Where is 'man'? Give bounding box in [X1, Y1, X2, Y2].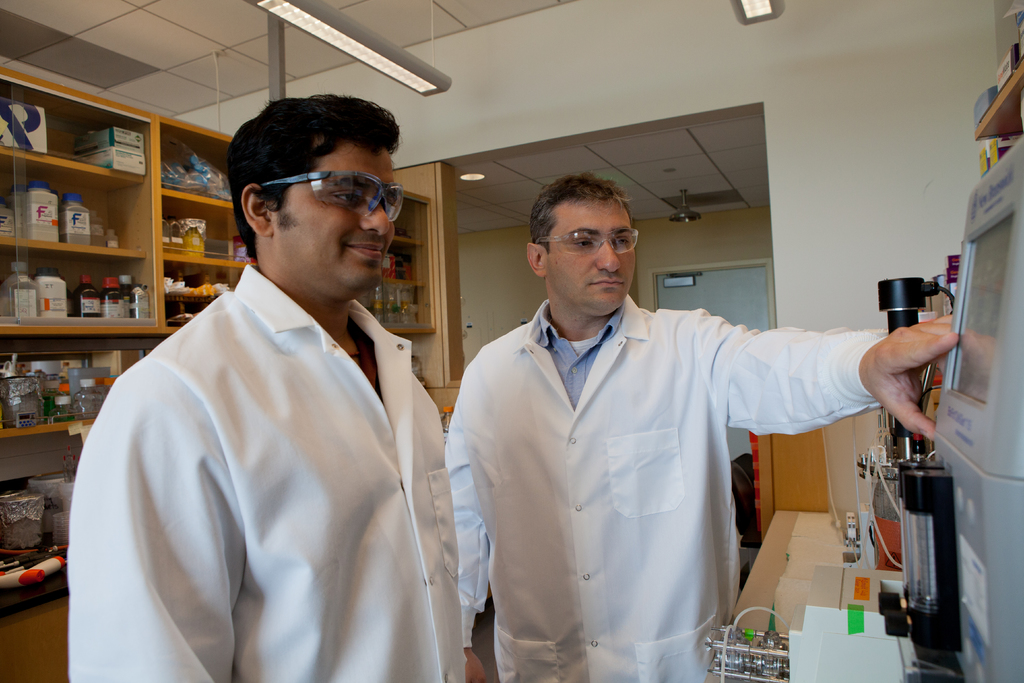
[440, 163, 972, 682].
